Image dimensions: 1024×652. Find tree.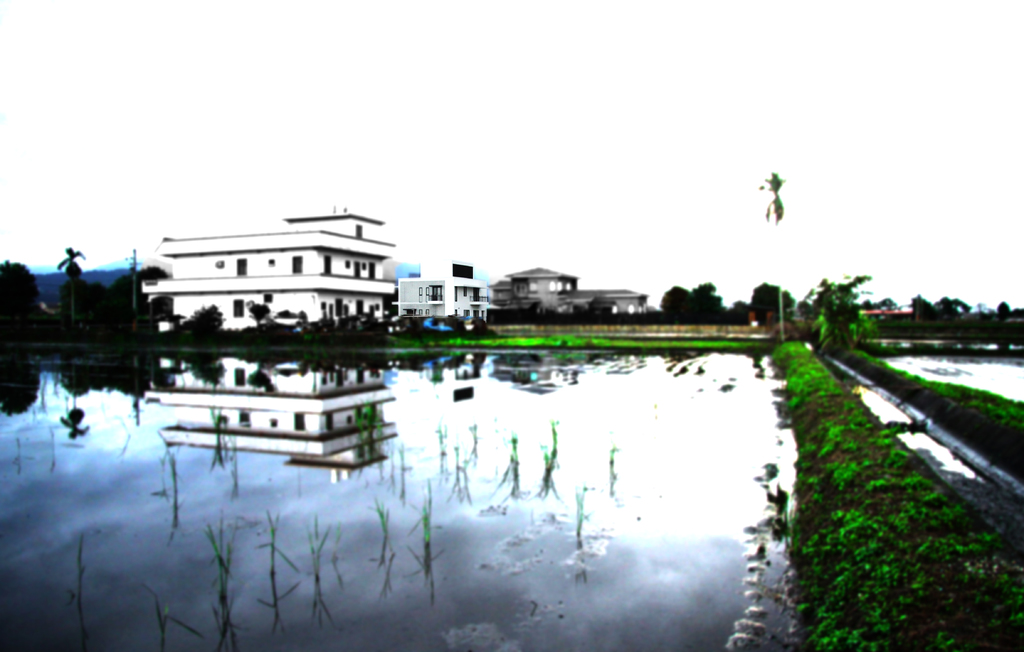
0:257:37:329.
